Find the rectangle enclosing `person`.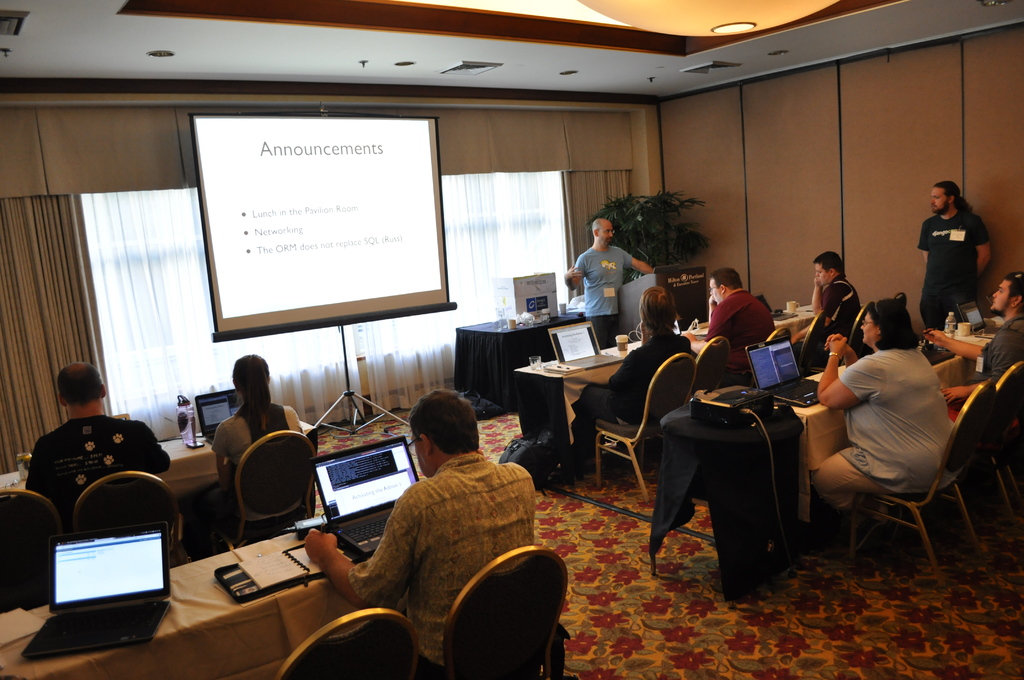
22:359:176:520.
